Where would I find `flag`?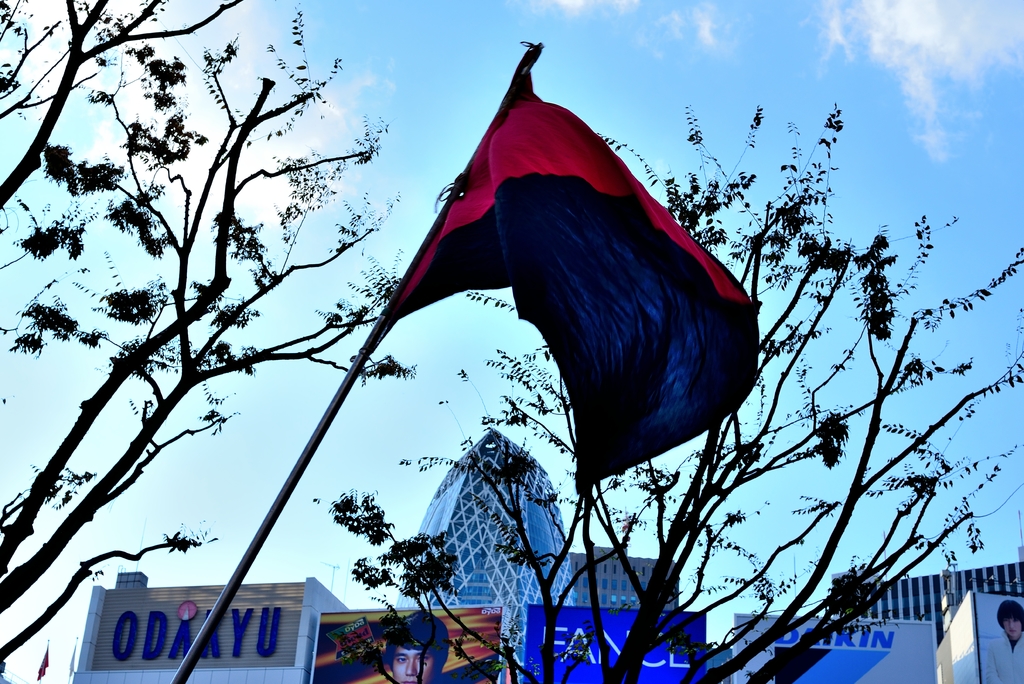
At x1=364 y1=58 x2=748 y2=496.
